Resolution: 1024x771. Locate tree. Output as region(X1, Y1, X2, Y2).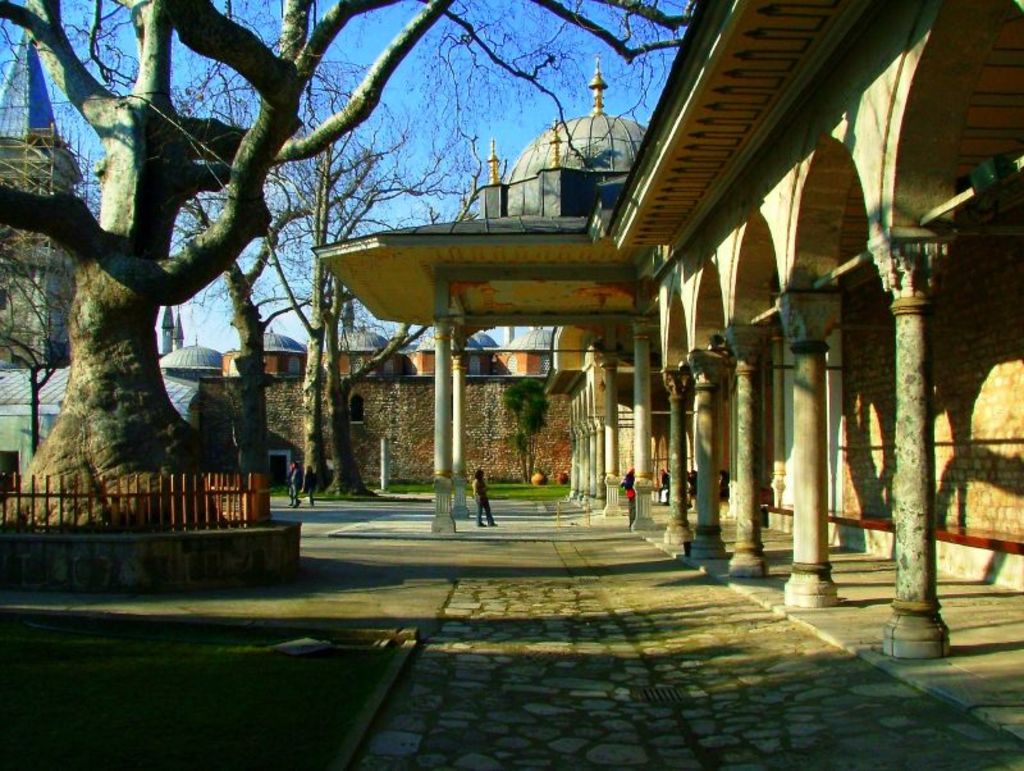
region(173, 45, 311, 479).
